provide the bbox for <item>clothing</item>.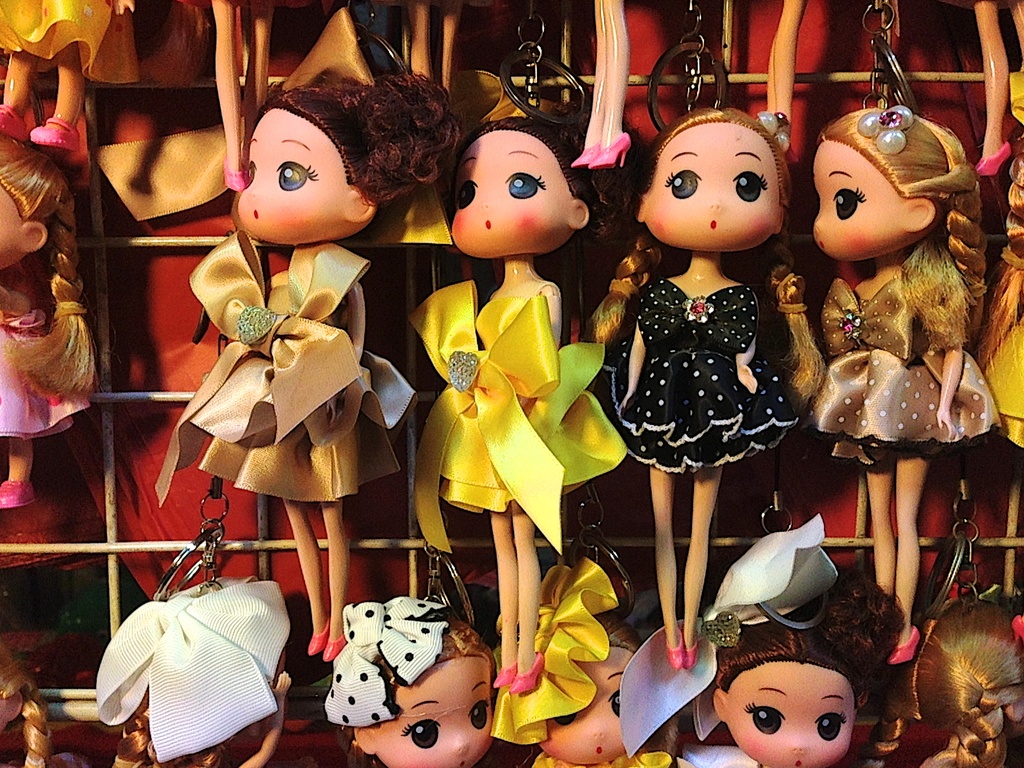
<region>983, 309, 1023, 456</region>.
